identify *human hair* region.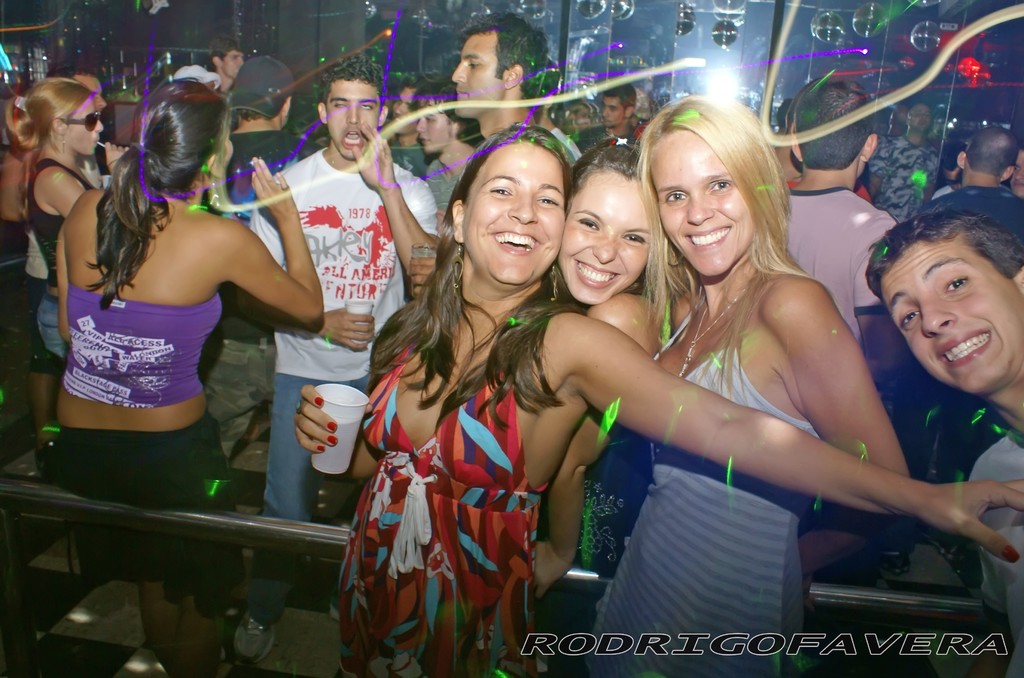
Region: region(359, 124, 589, 432).
